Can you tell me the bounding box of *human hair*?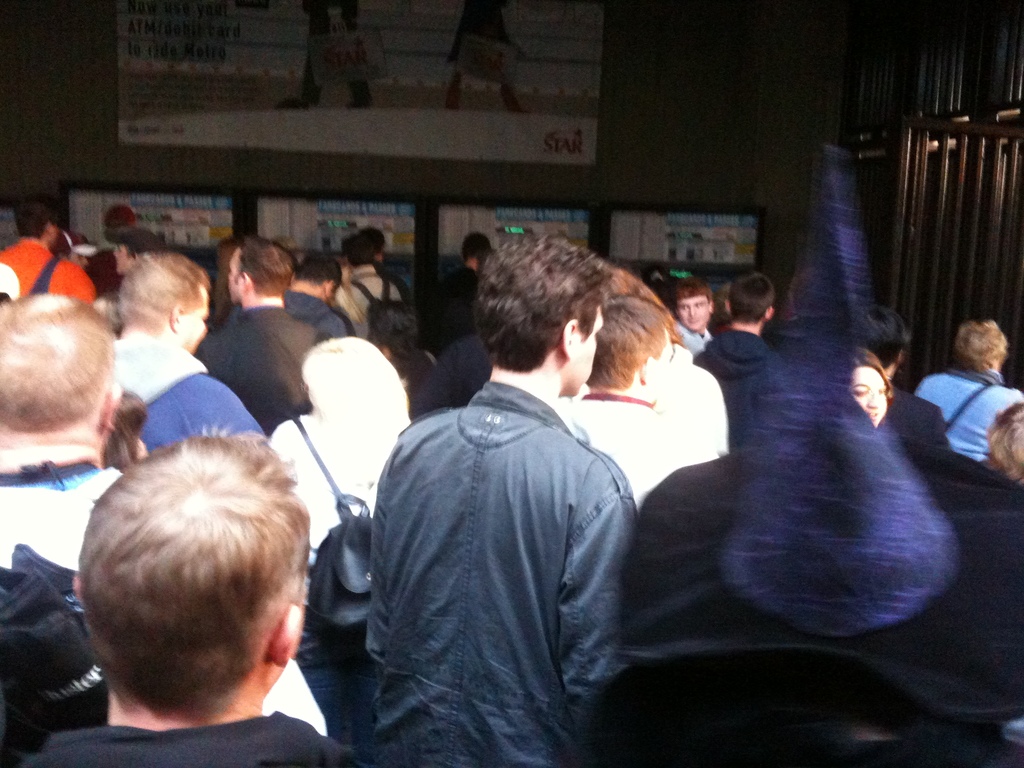
region(981, 401, 1023, 488).
